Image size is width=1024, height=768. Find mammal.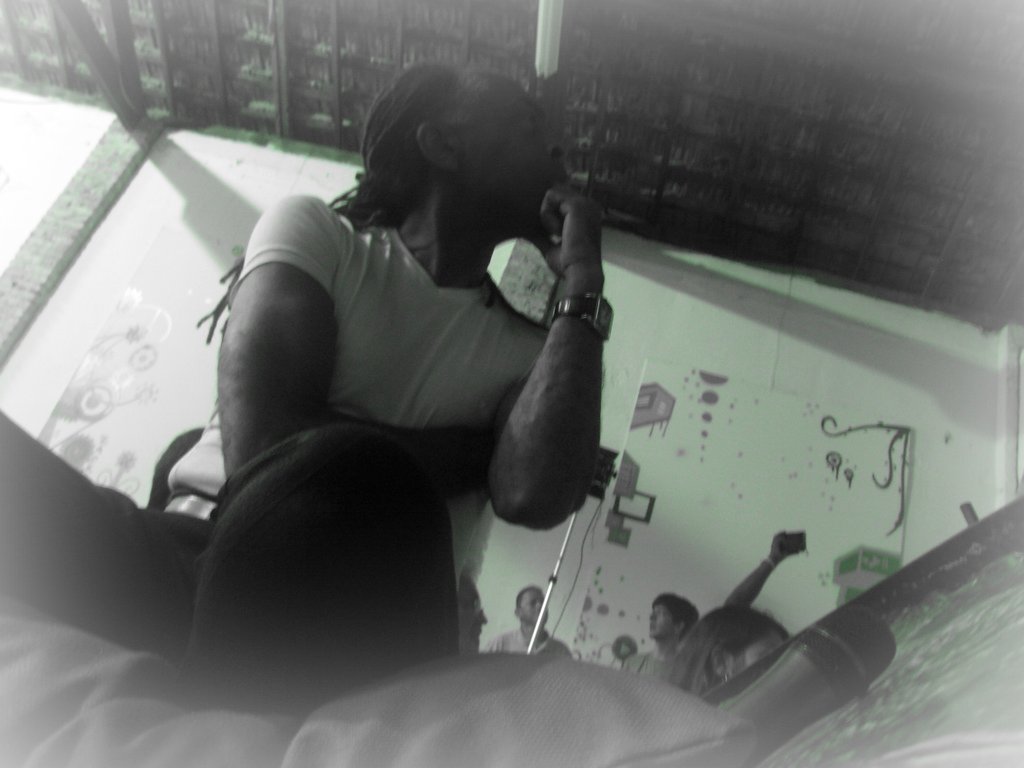
left=622, top=592, right=703, bottom=685.
